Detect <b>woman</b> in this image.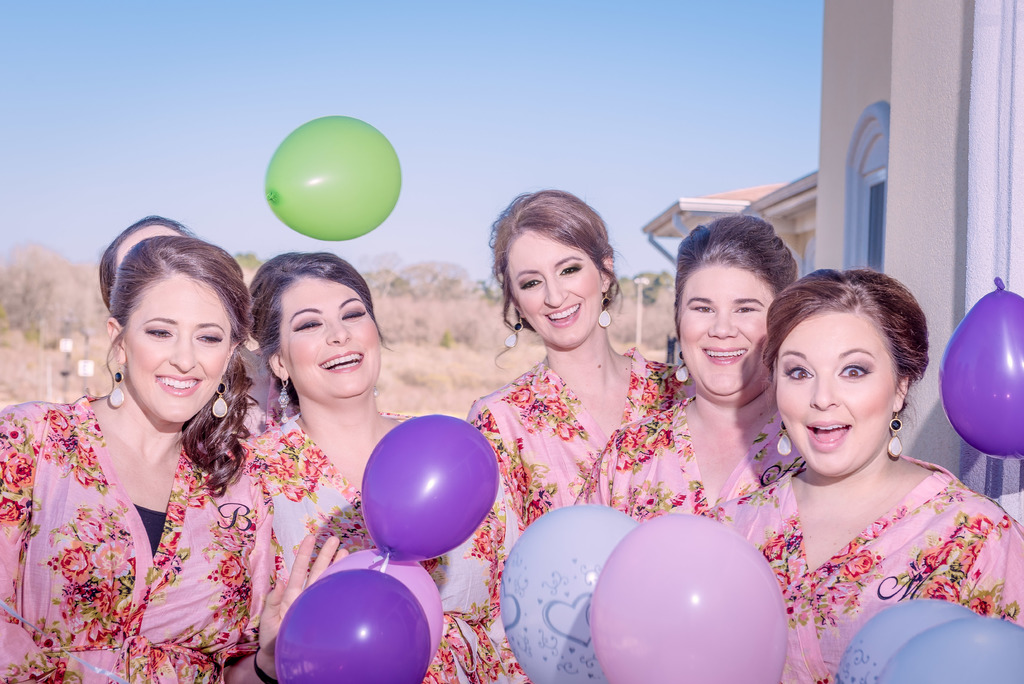
Detection: [0, 231, 288, 683].
